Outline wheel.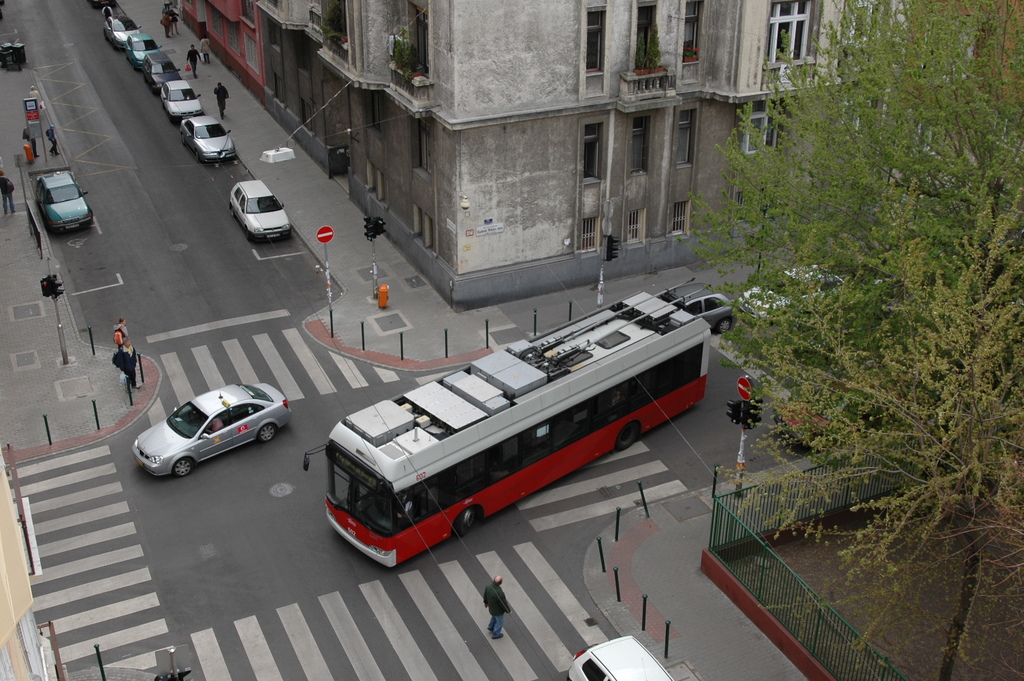
Outline: [left=451, top=510, right=479, bottom=539].
